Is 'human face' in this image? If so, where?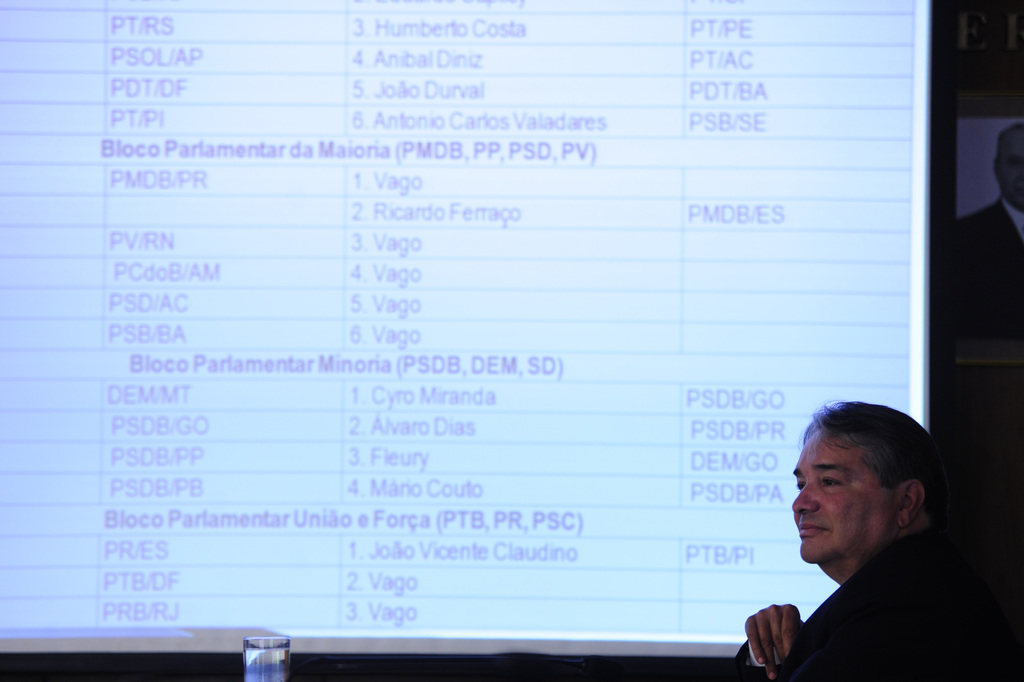
Yes, at (left=792, top=431, right=902, bottom=563).
